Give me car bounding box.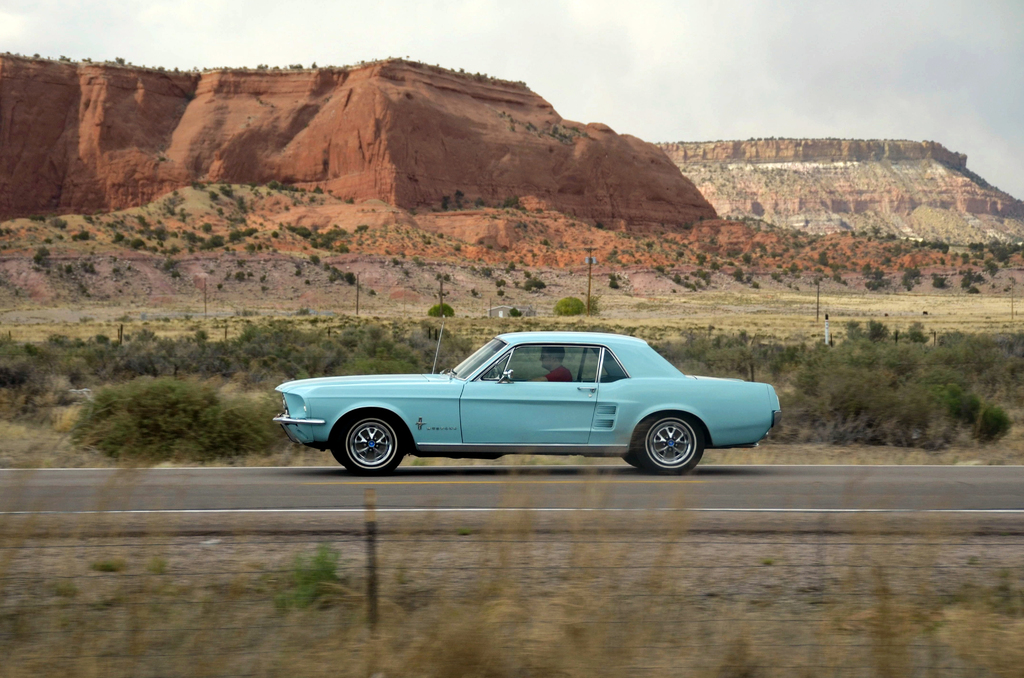
272:330:774:485.
